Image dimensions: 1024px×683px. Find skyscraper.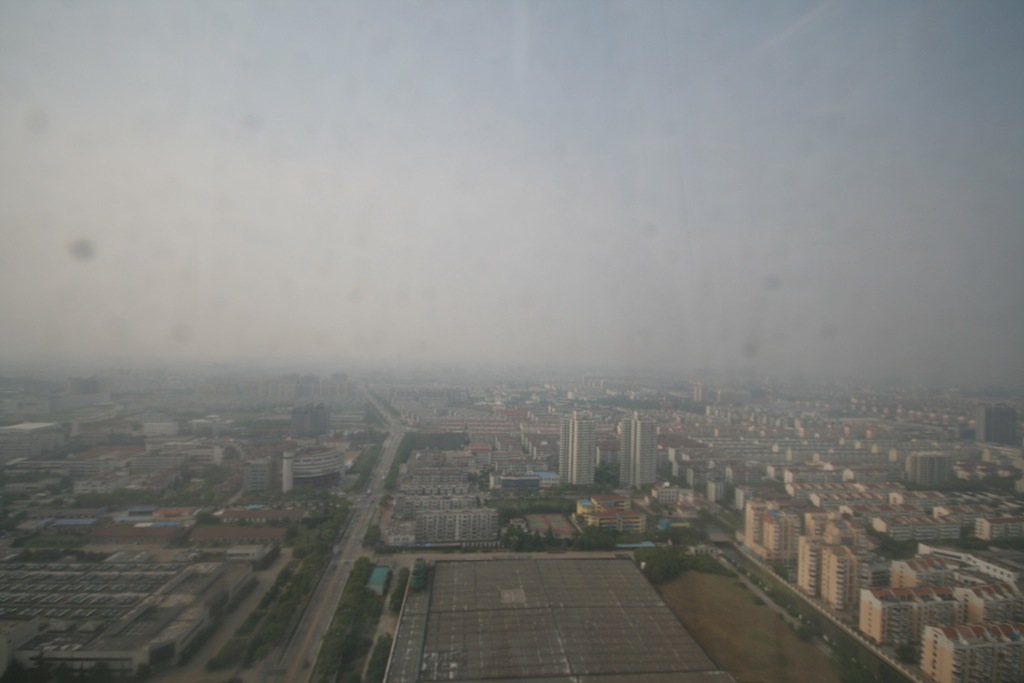
bbox=(244, 451, 351, 493).
